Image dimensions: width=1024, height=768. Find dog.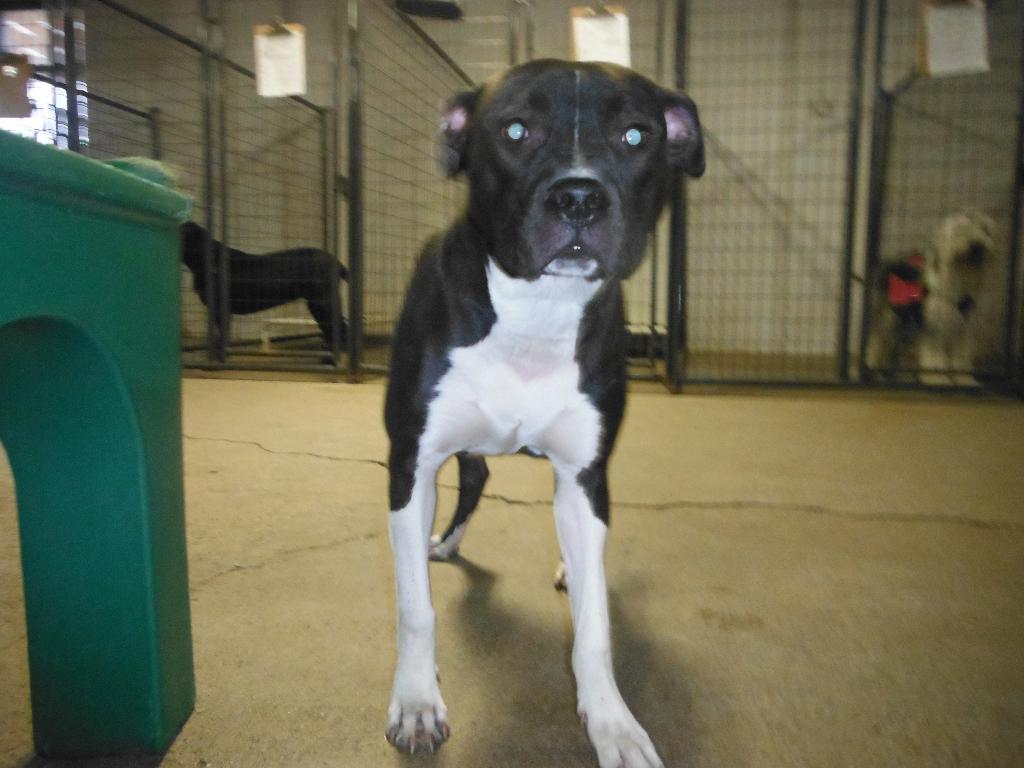
x1=378 y1=56 x2=706 y2=767.
